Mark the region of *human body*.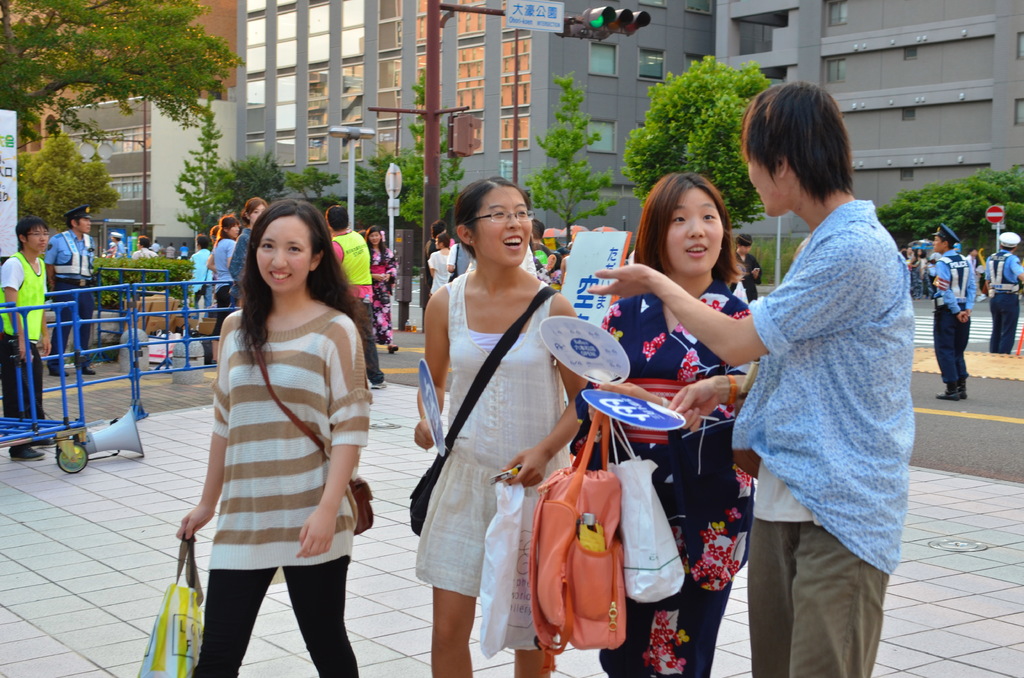
Region: box=[564, 165, 778, 677].
